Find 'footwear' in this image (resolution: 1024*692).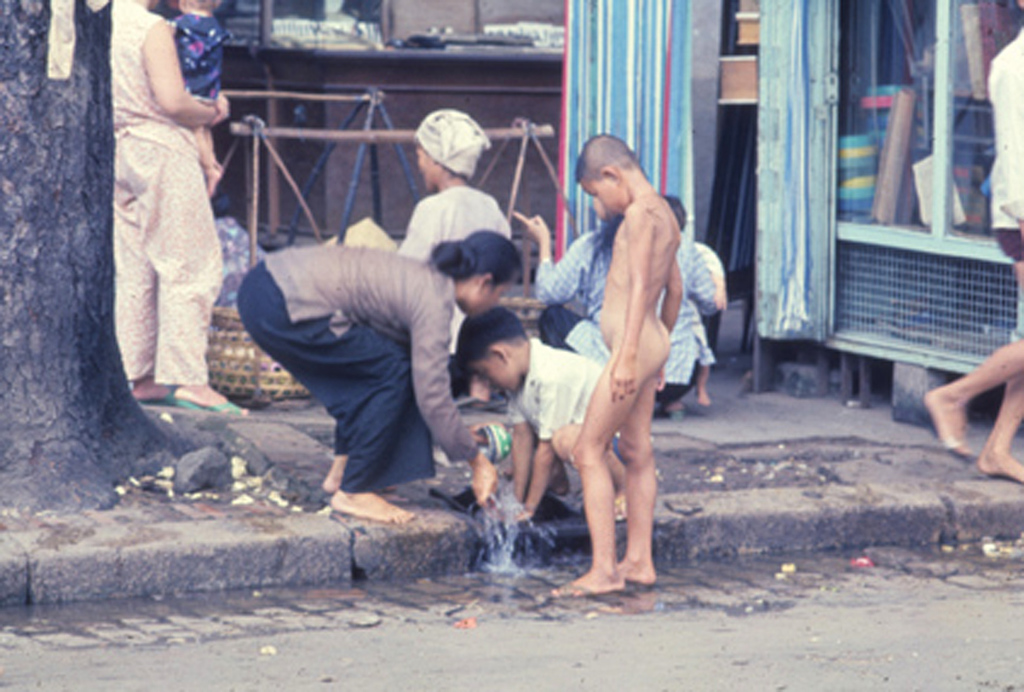
x1=168, y1=380, x2=242, y2=425.
